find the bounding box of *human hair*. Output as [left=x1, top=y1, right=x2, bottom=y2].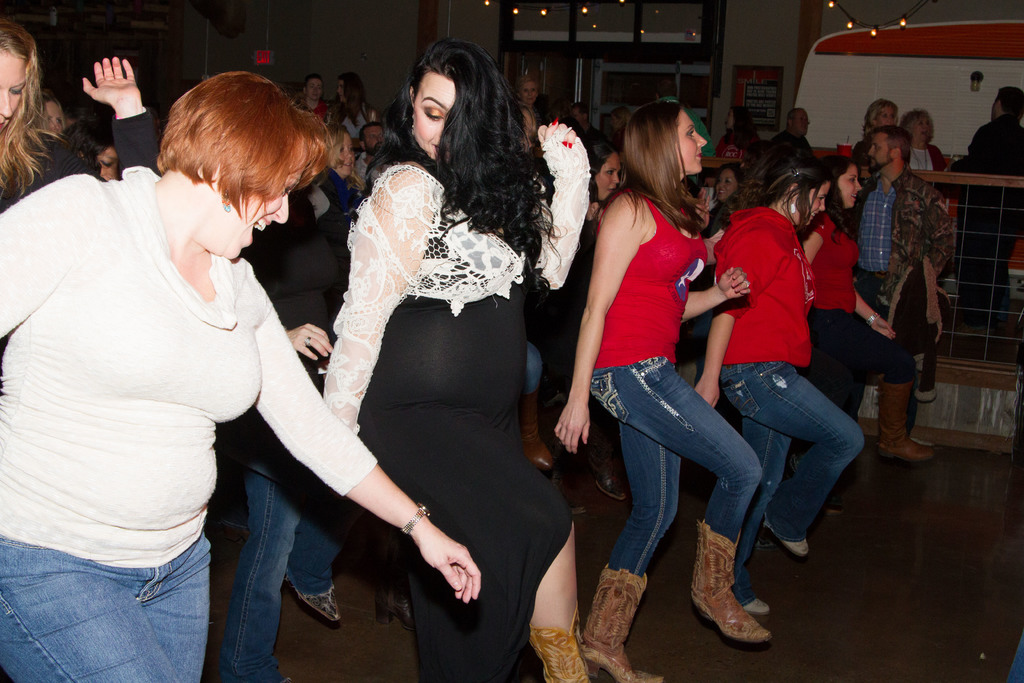
[left=321, top=123, right=350, bottom=168].
